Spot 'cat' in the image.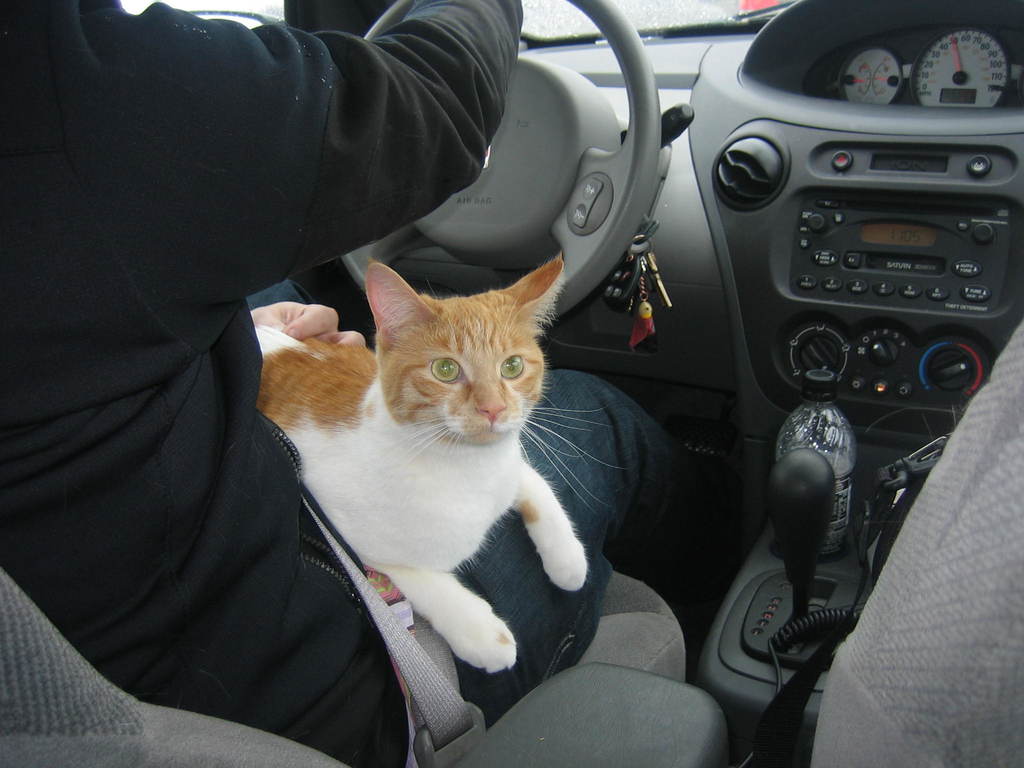
'cat' found at [251,242,636,673].
